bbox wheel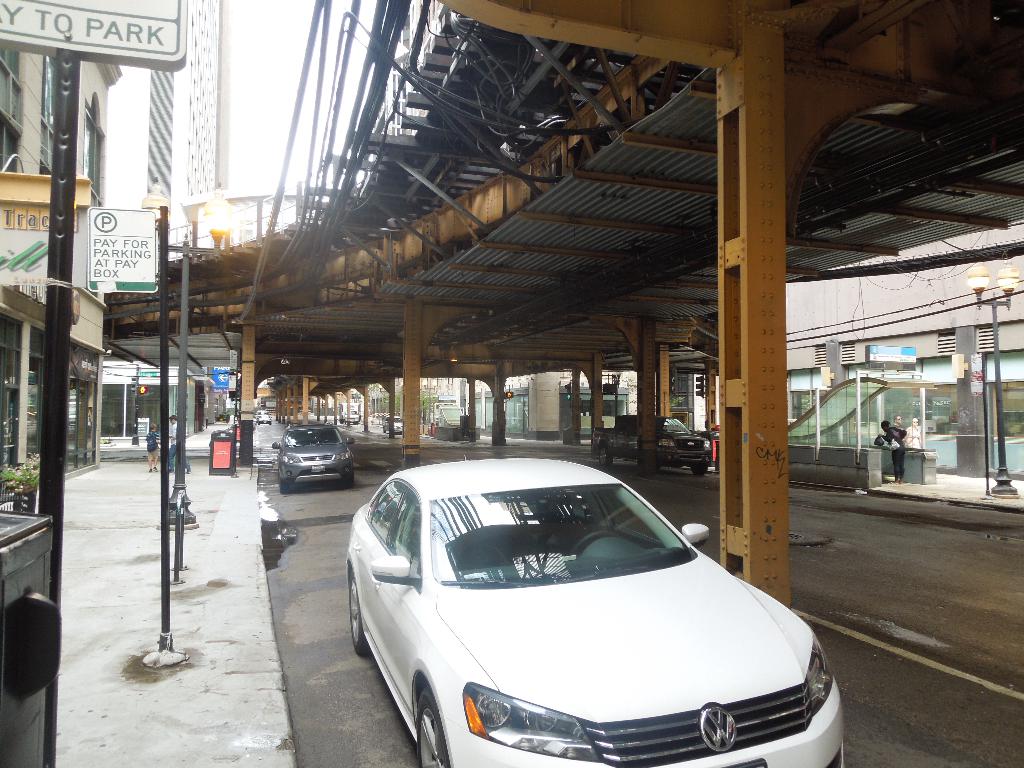
{"x1": 413, "y1": 689, "x2": 449, "y2": 767}
